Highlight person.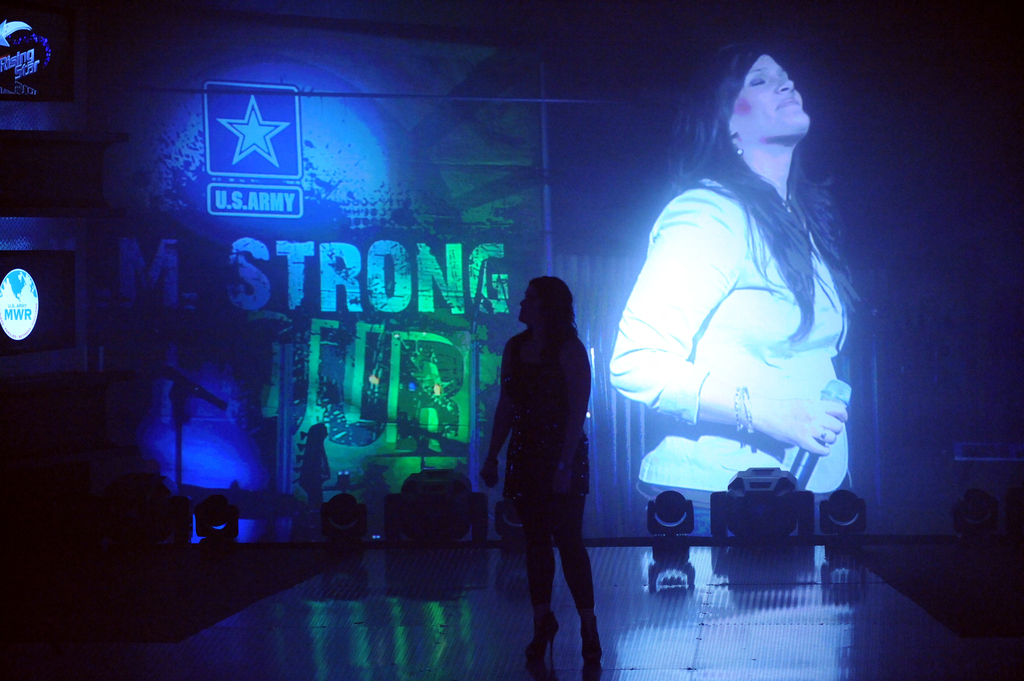
Highlighted region: 614, 37, 854, 550.
